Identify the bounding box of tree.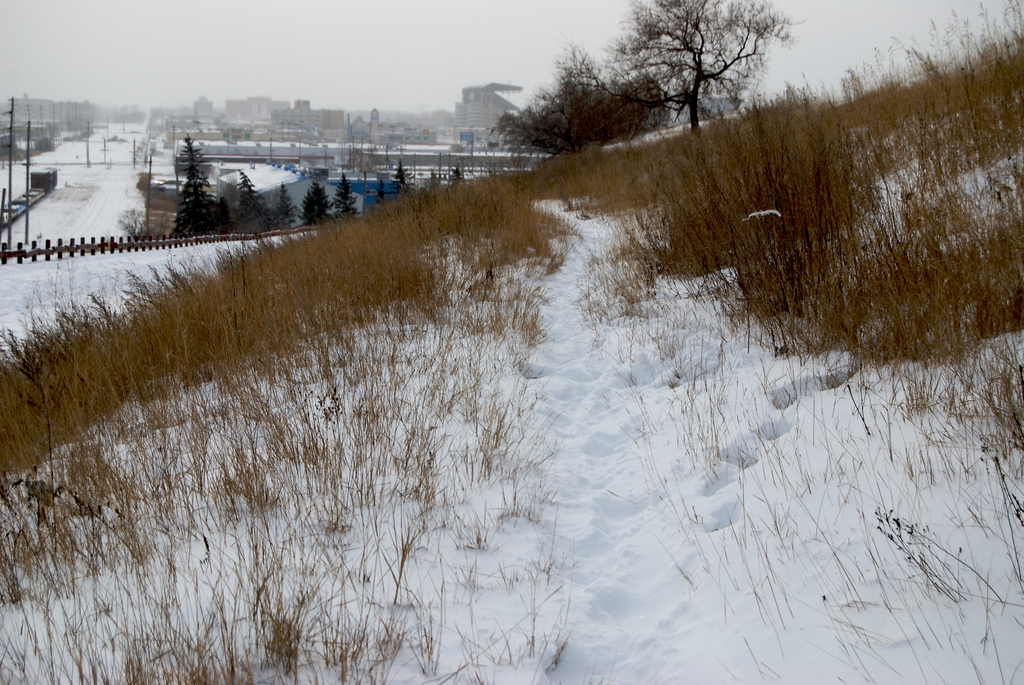
301/176/327/229.
